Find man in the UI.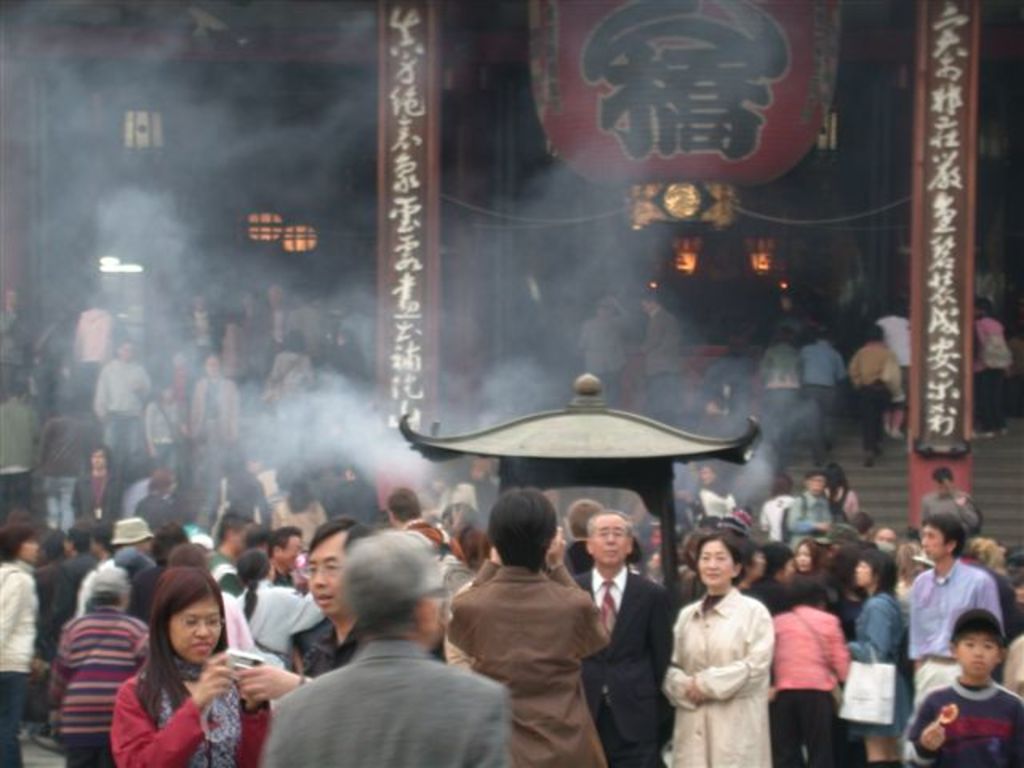
UI element at (918,467,982,539).
